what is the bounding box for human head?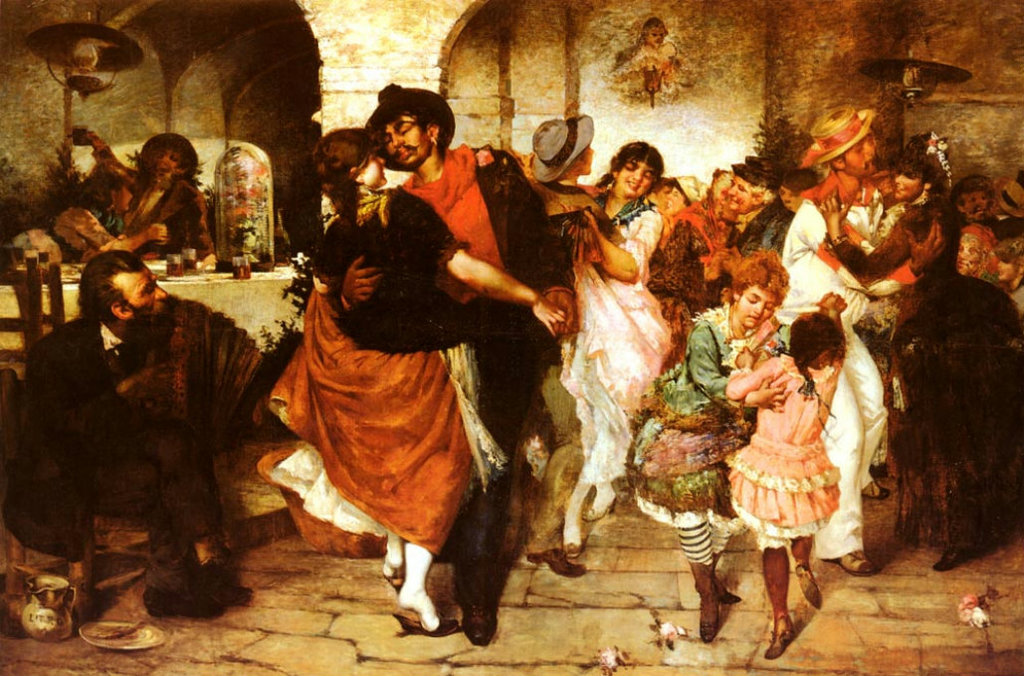
pyautogui.locateOnScreen(638, 20, 667, 48).
